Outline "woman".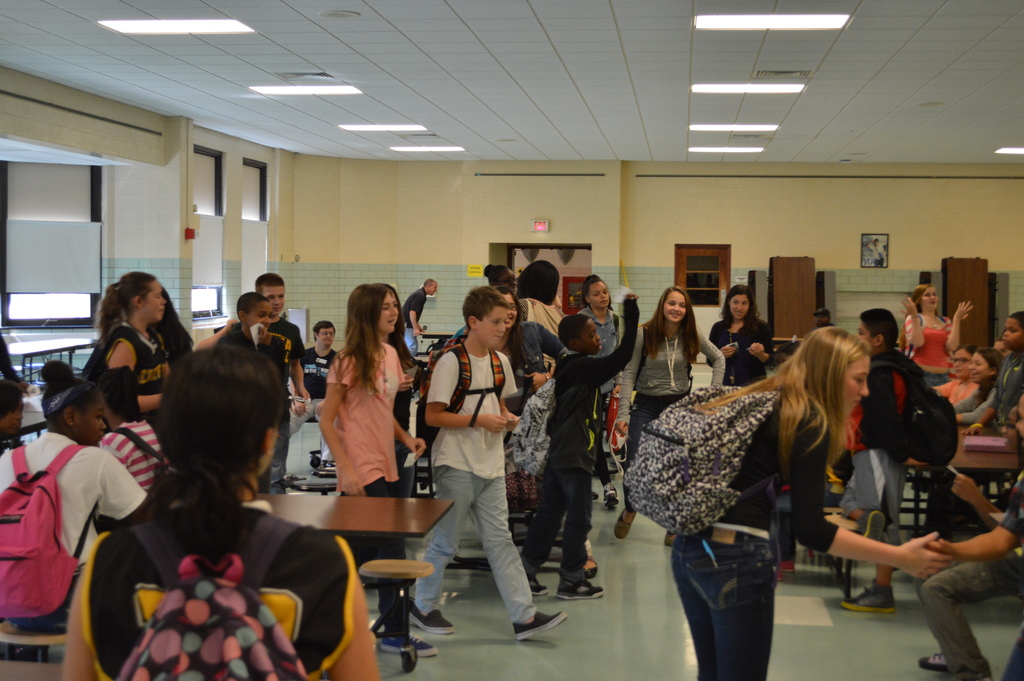
Outline: detection(650, 318, 887, 650).
